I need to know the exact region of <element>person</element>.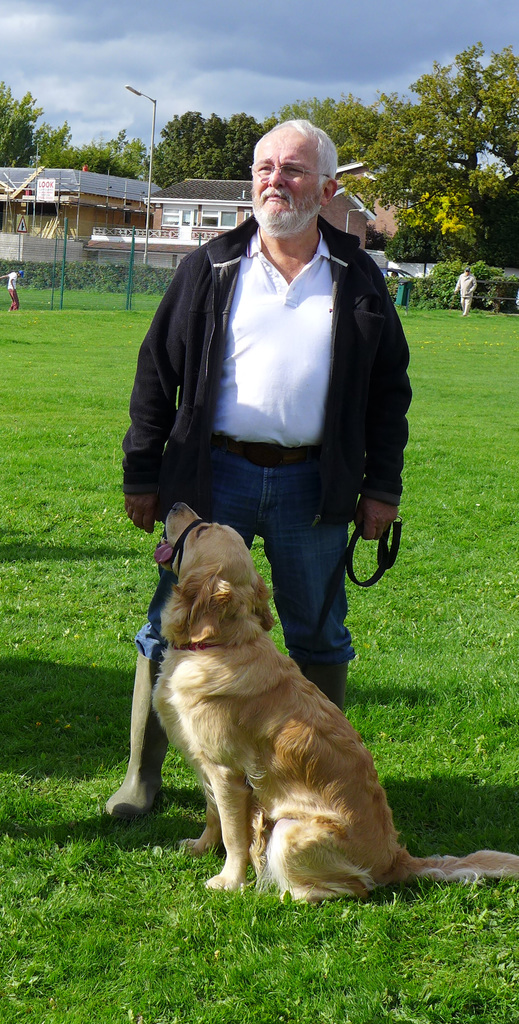
Region: locate(453, 261, 479, 316).
